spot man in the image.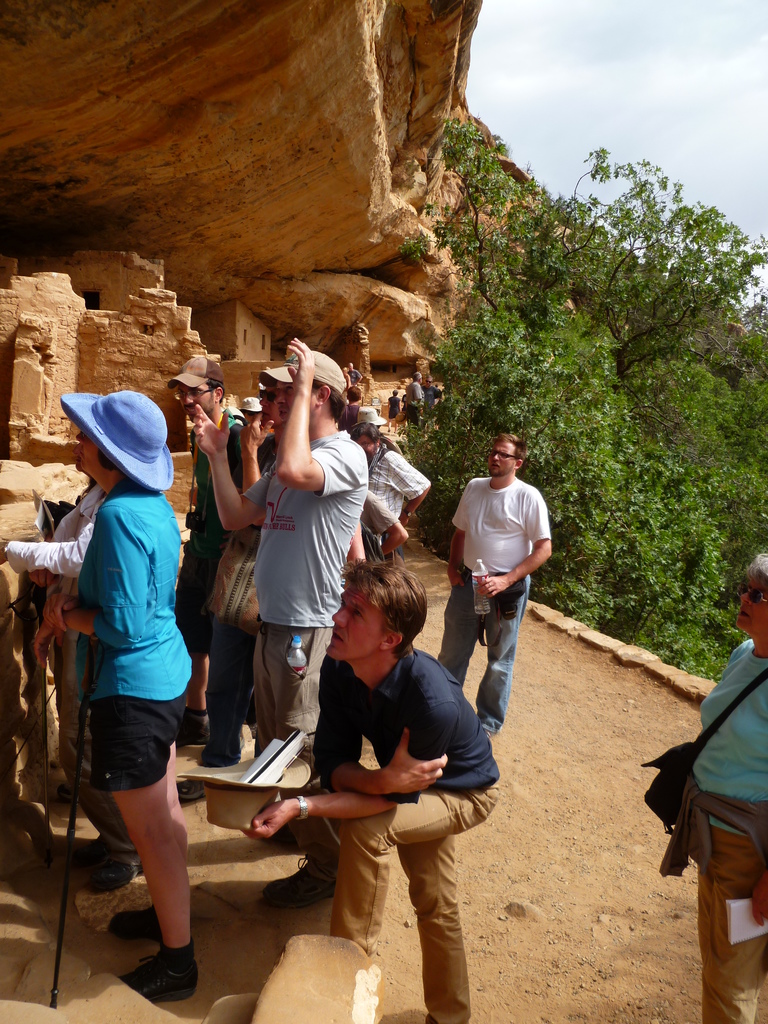
man found at select_region(247, 554, 499, 1023).
